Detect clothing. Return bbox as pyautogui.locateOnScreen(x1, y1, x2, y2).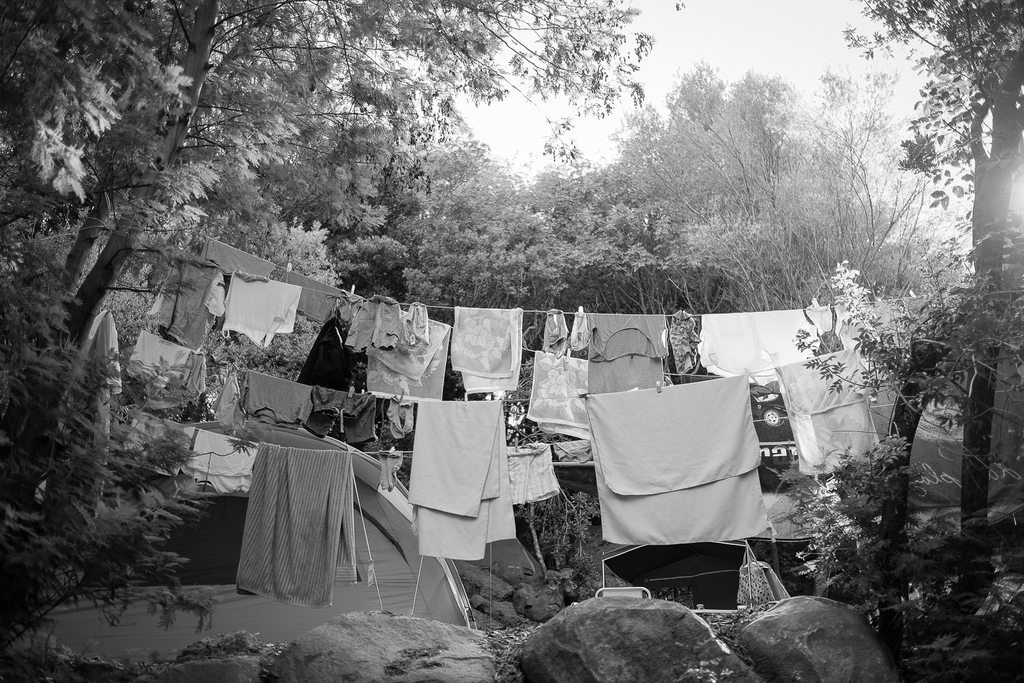
pyautogui.locateOnScreen(571, 309, 593, 355).
